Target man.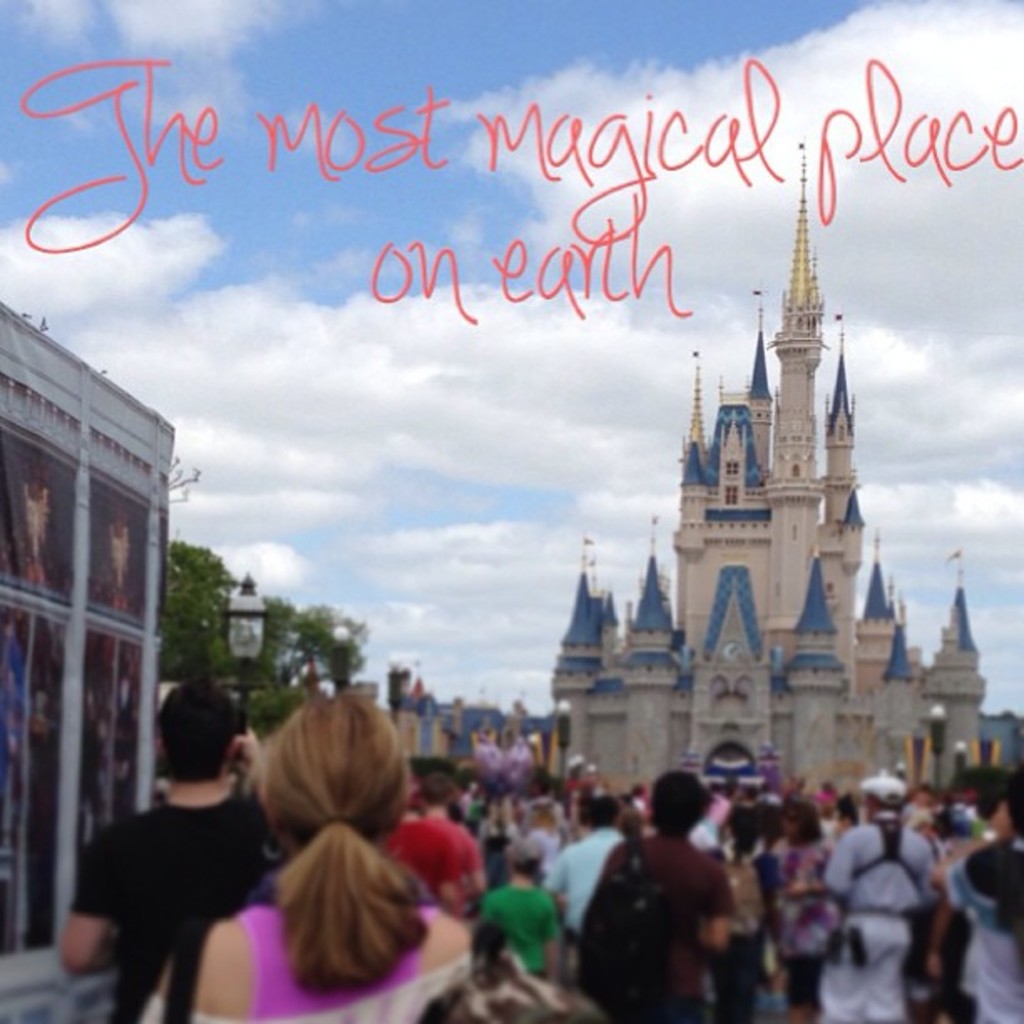
Target region: locate(65, 698, 281, 1007).
